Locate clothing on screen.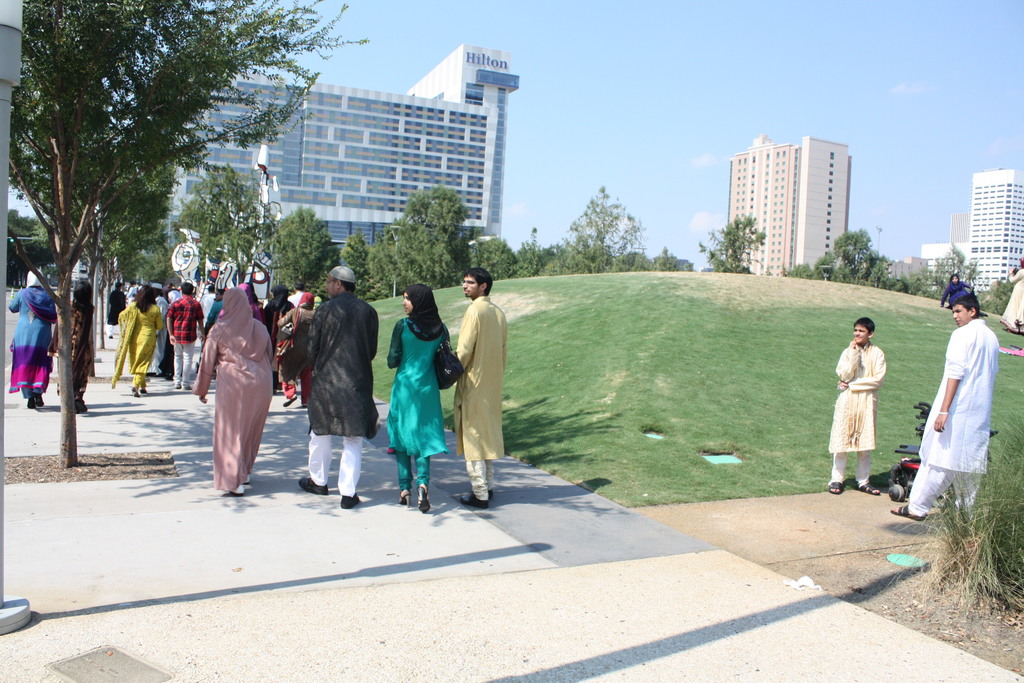
On screen at l=945, t=279, r=971, b=309.
